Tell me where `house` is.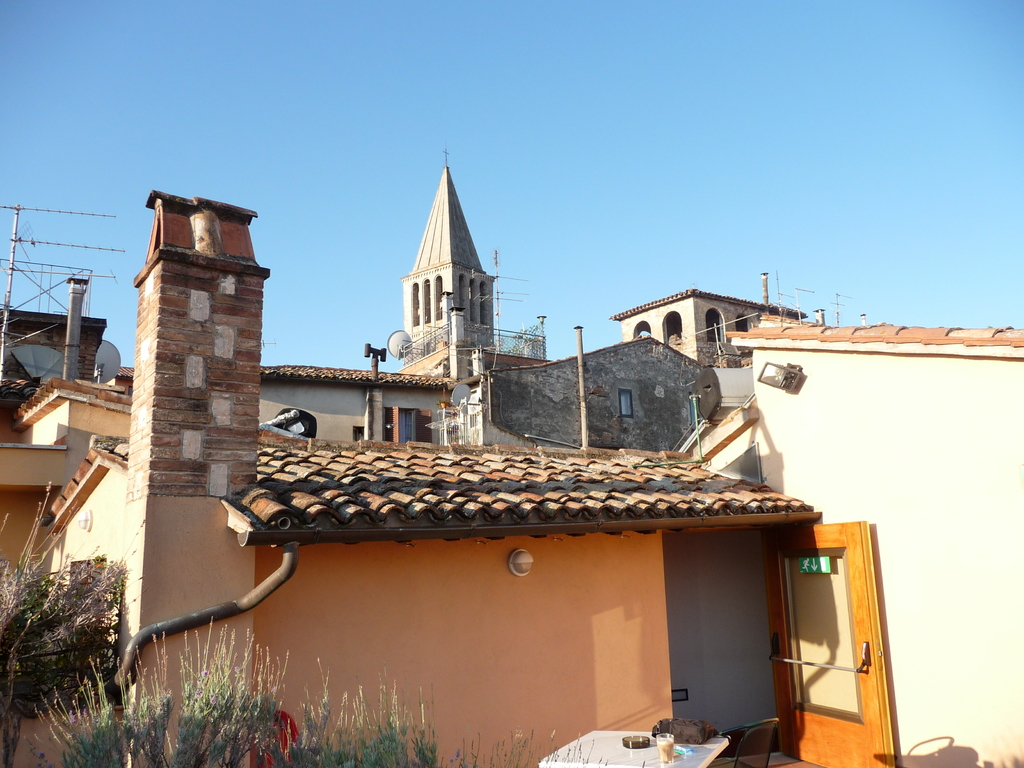
`house` is at [429,331,742,451].
